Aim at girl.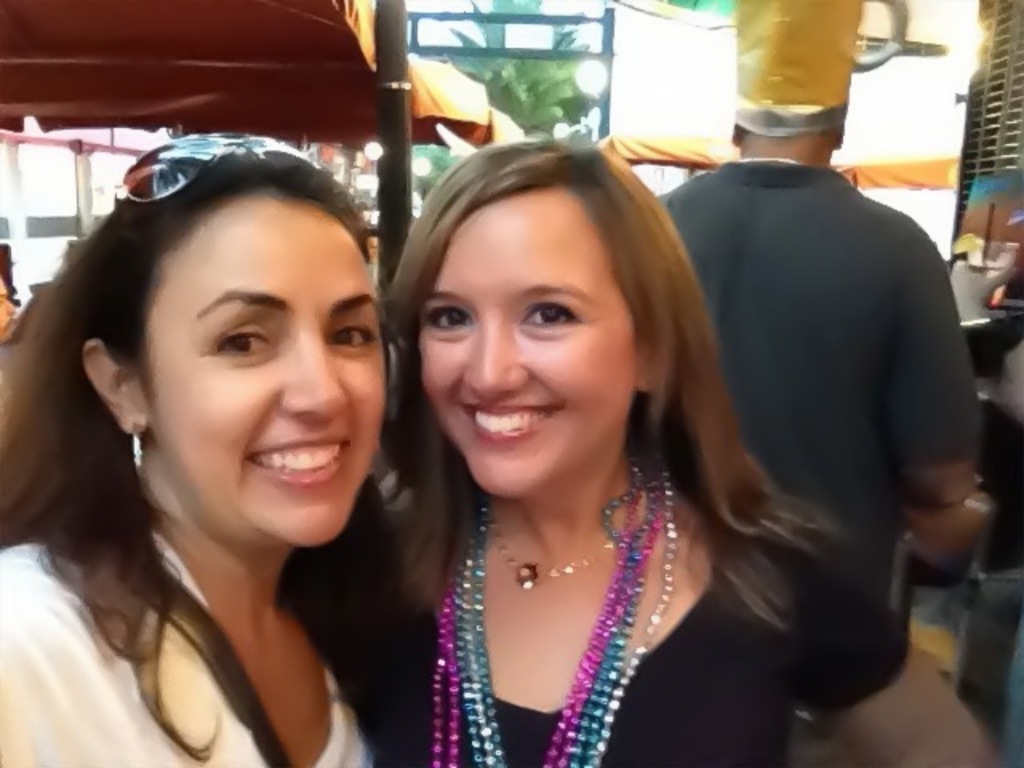
Aimed at detection(0, 114, 418, 762).
